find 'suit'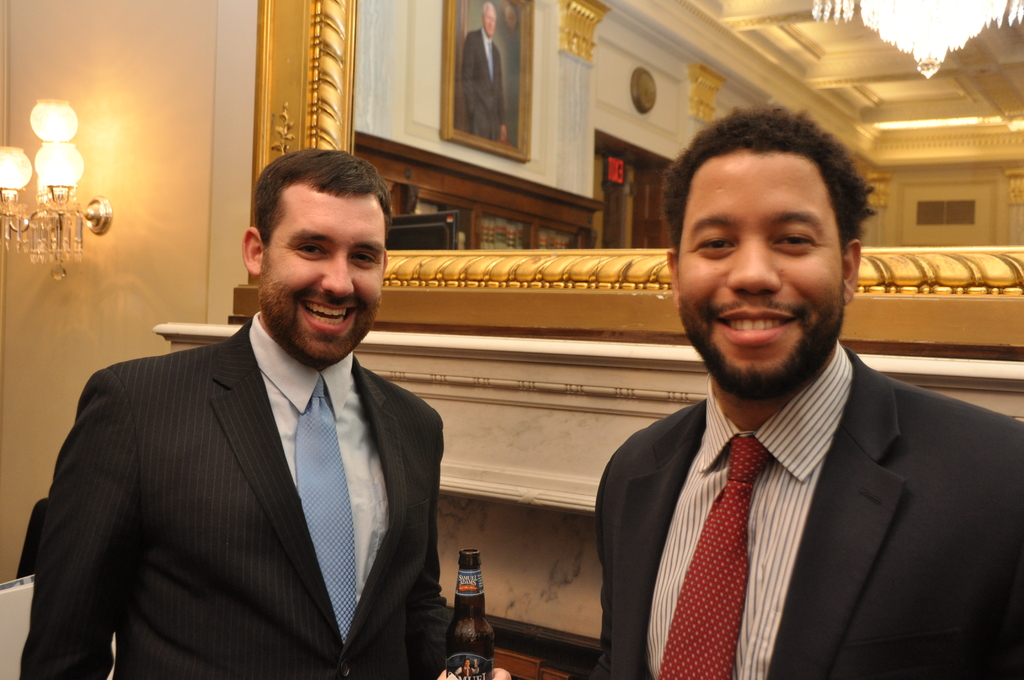
x1=572, y1=290, x2=997, y2=670
